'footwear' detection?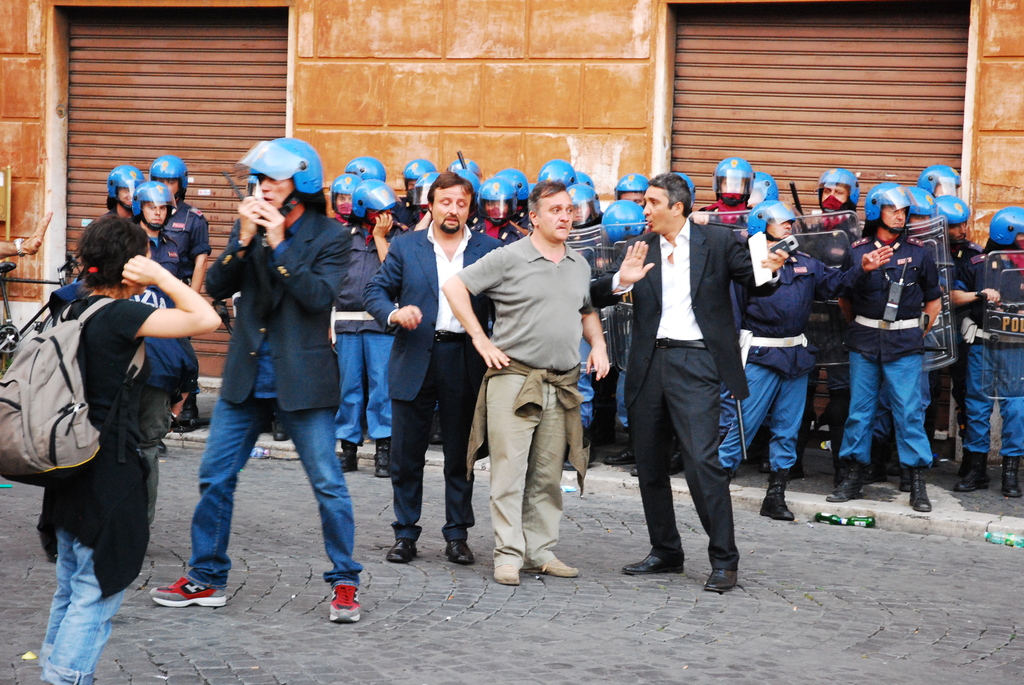
select_region(330, 585, 362, 623)
